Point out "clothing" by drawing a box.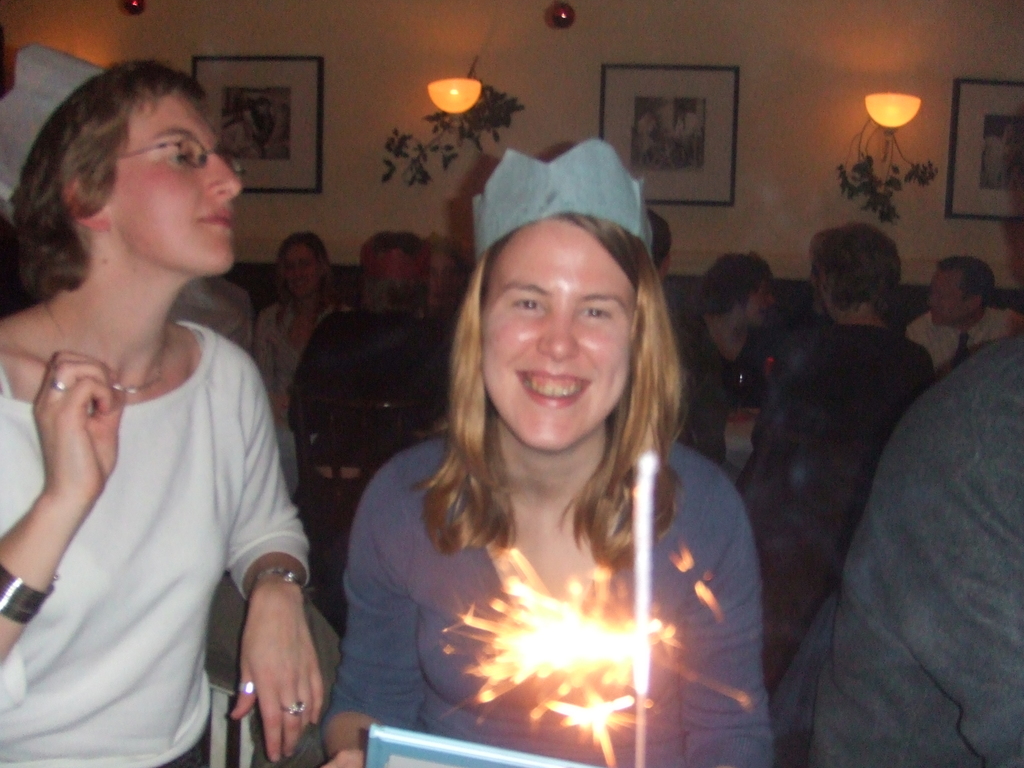
pyautogui.locateOnScreen(910, 301, 1017, 381).
